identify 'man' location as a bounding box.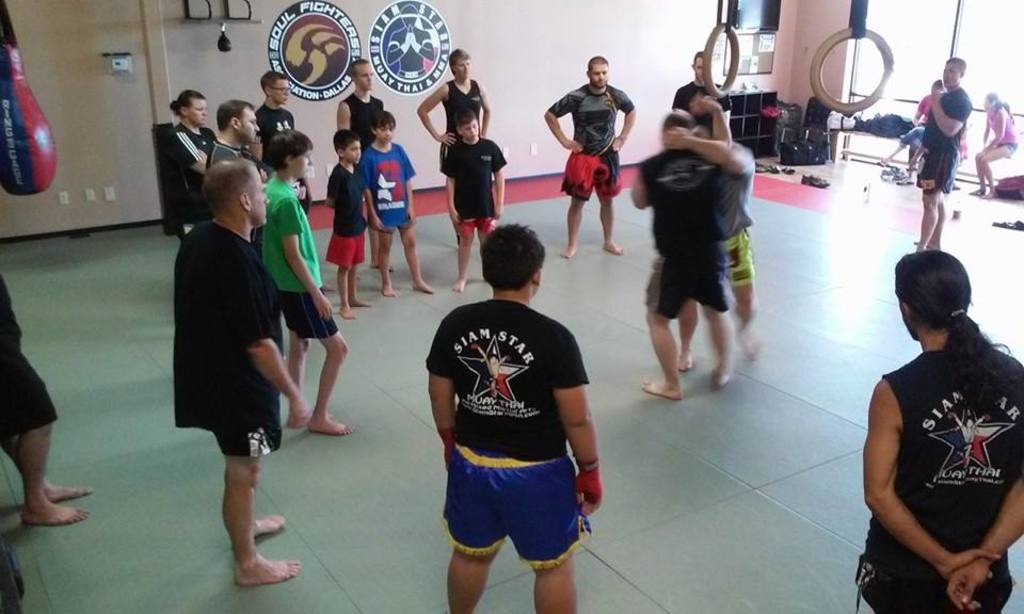
detection(627, 108, 737, 403).
